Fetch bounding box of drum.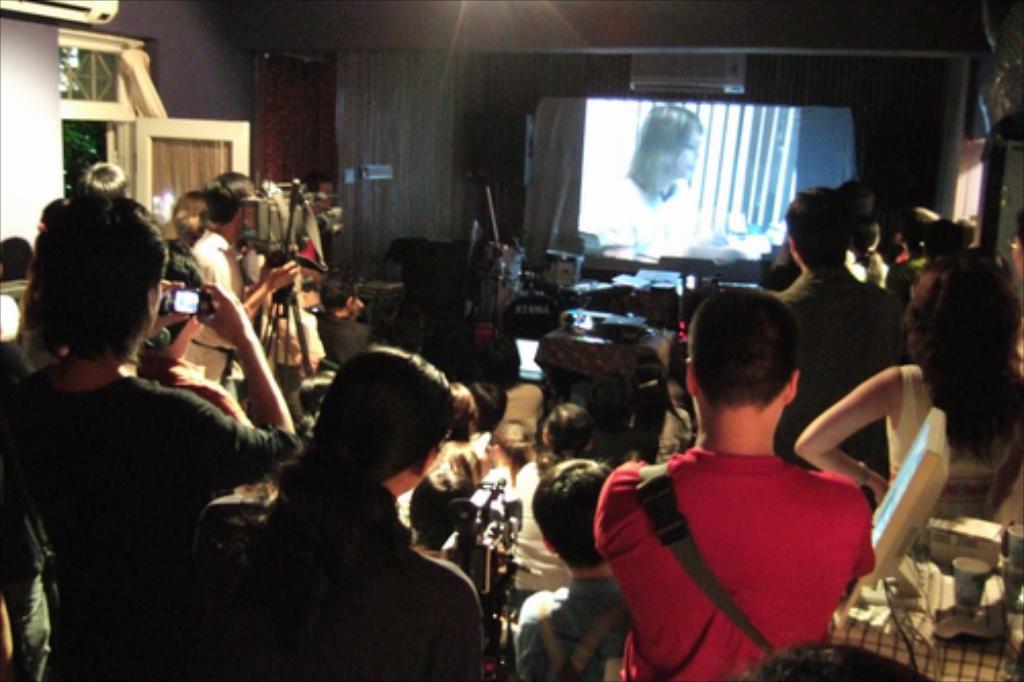
Bbox: 500:281:569:330.
